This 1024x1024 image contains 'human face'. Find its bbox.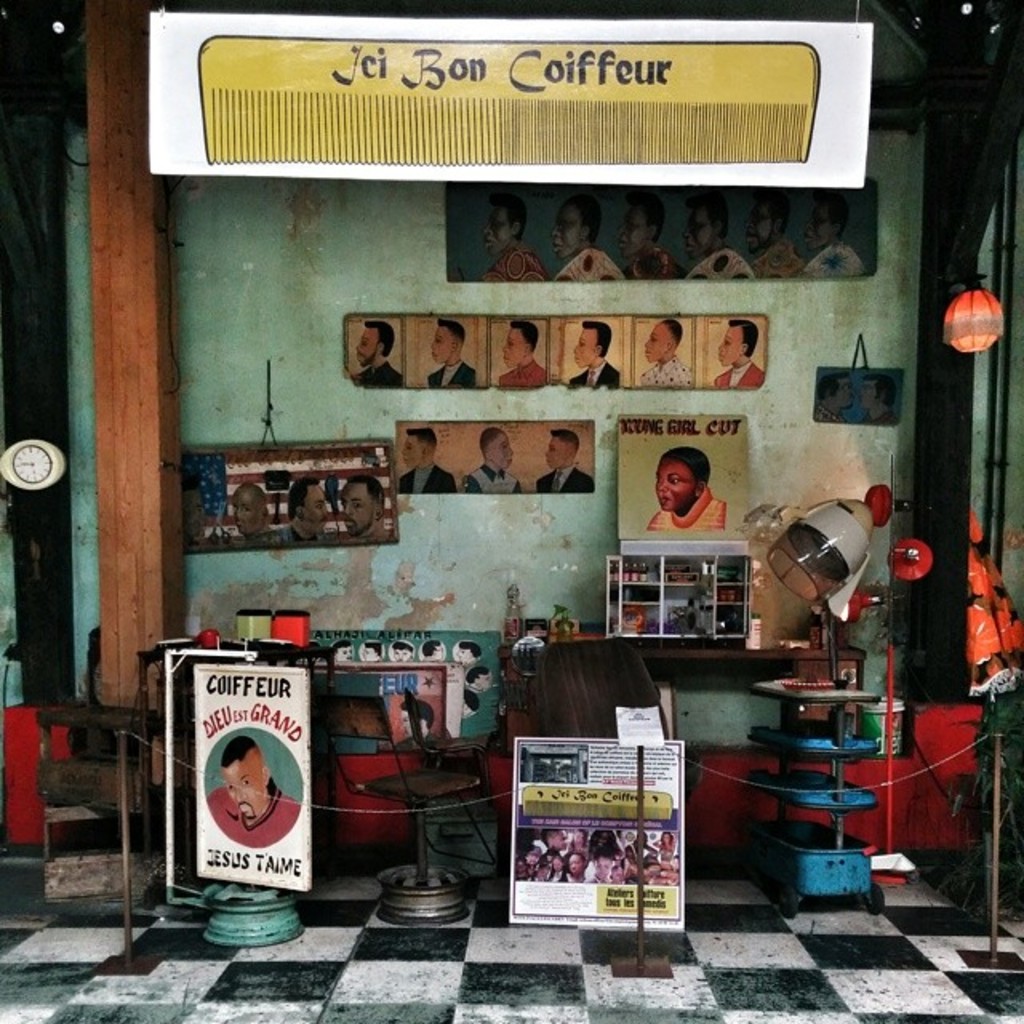
bbox=(746, 205, 776, 243).
